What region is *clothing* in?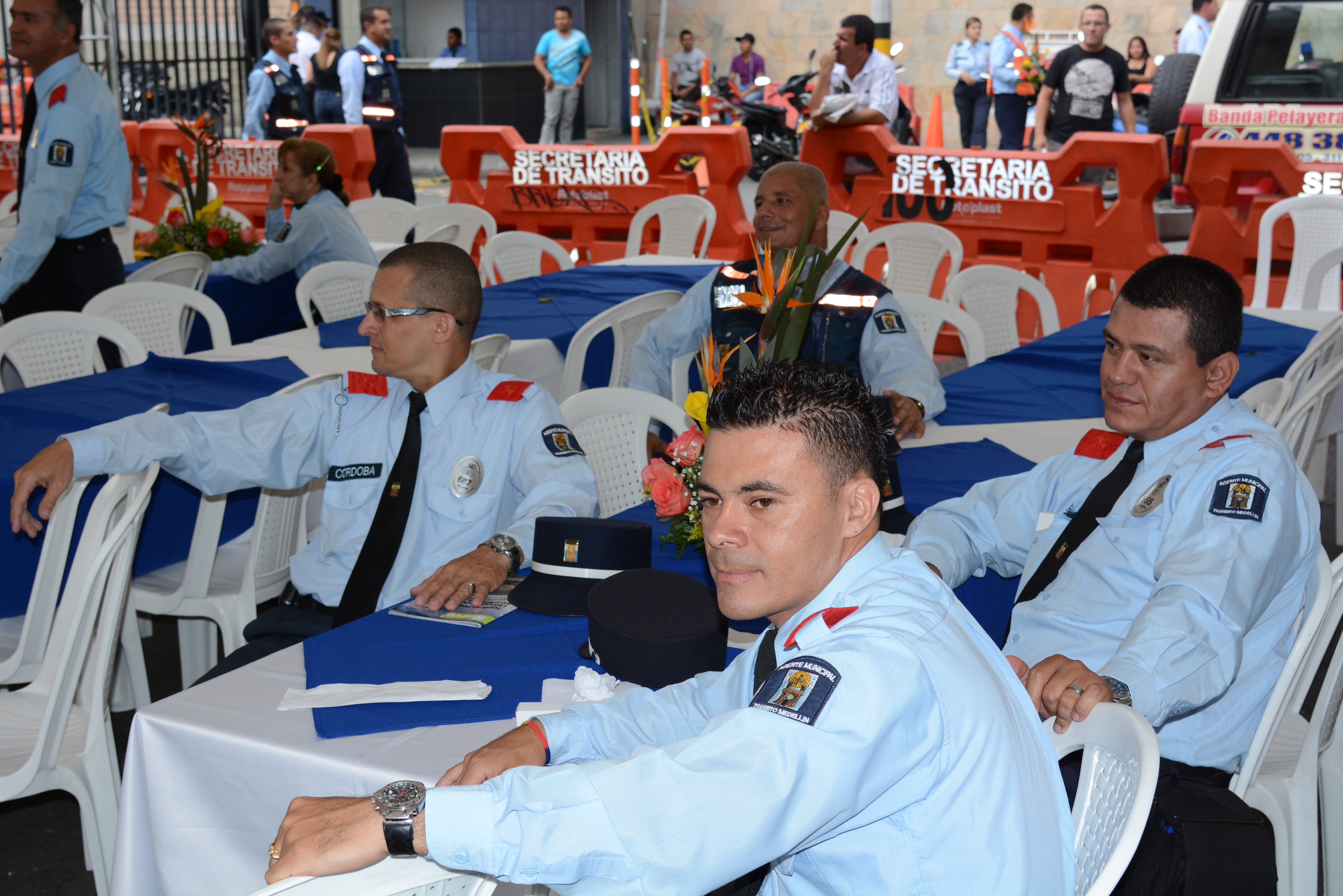
[64,57,111,102].
